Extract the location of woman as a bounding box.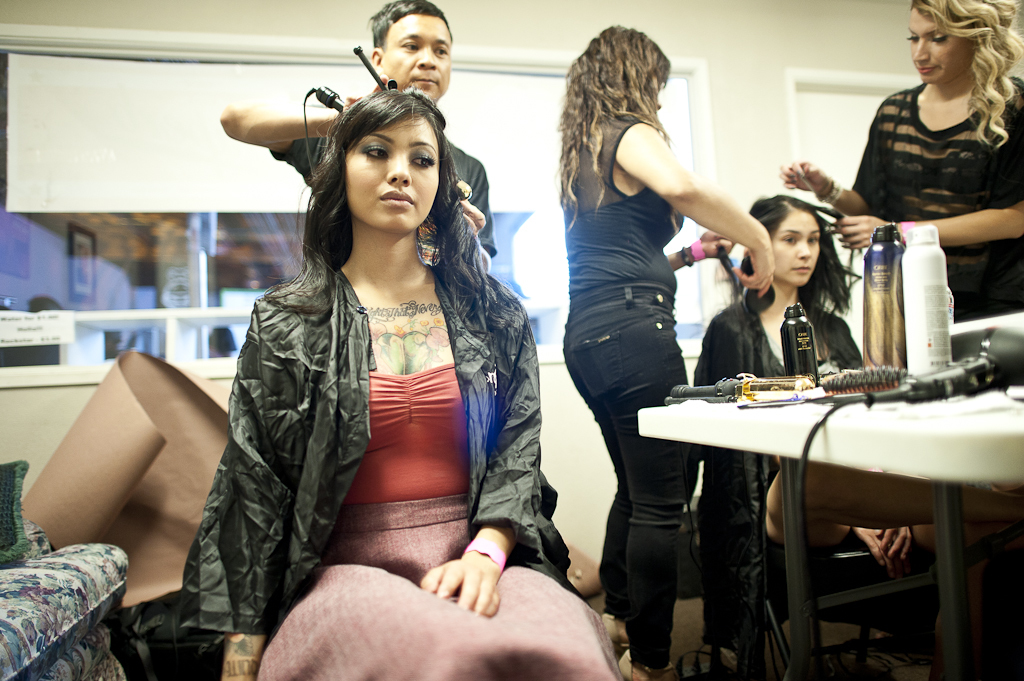
{"left": 160, "top": 55, "right": 545, "bottom": 672}.
